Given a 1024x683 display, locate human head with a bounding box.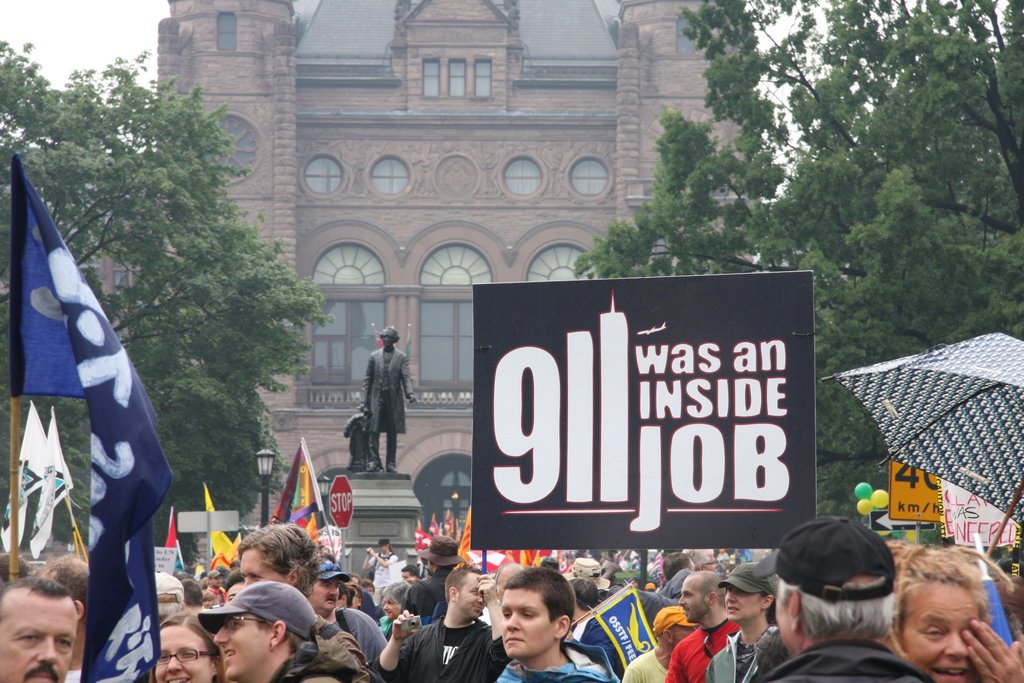
Located: rect(895, 557, 1013, 682).
